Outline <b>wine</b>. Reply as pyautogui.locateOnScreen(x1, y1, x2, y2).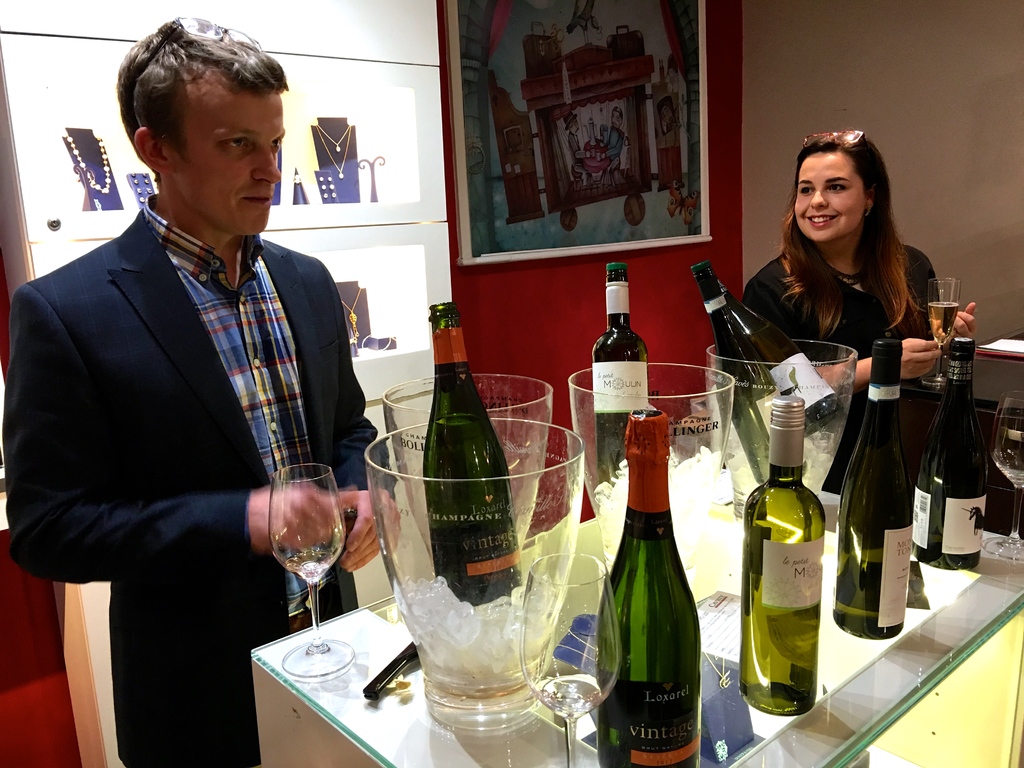
pyautogui.locateOnScreen(741, 378, 834, 717).
